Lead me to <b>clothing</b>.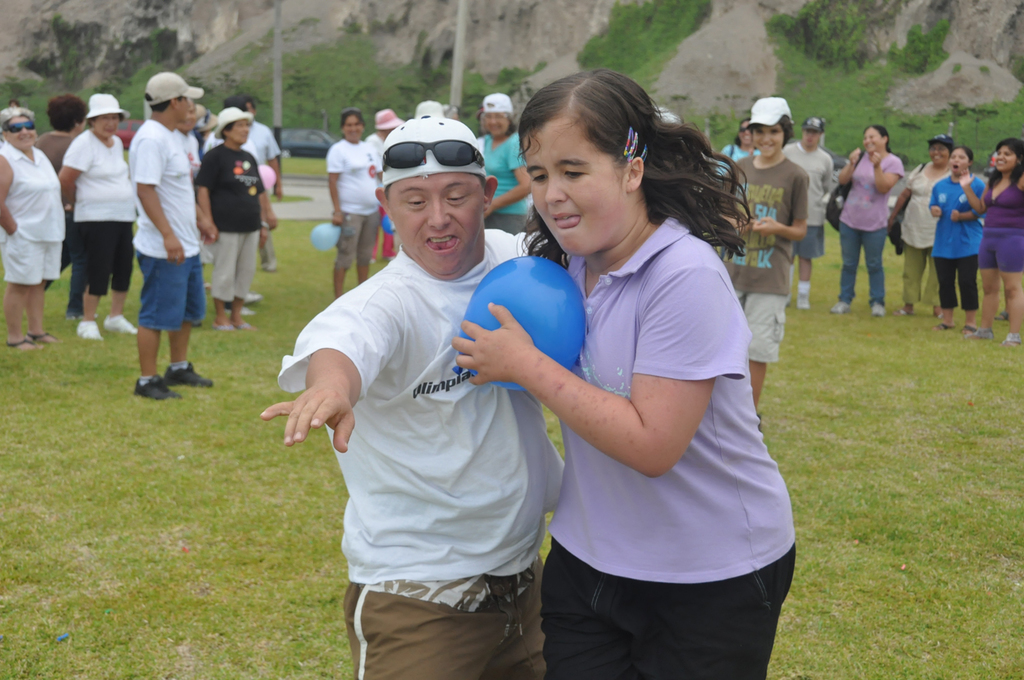
Lead to {"x1": 290, "y1": 159, "x2": 565, "y2": 673}.
